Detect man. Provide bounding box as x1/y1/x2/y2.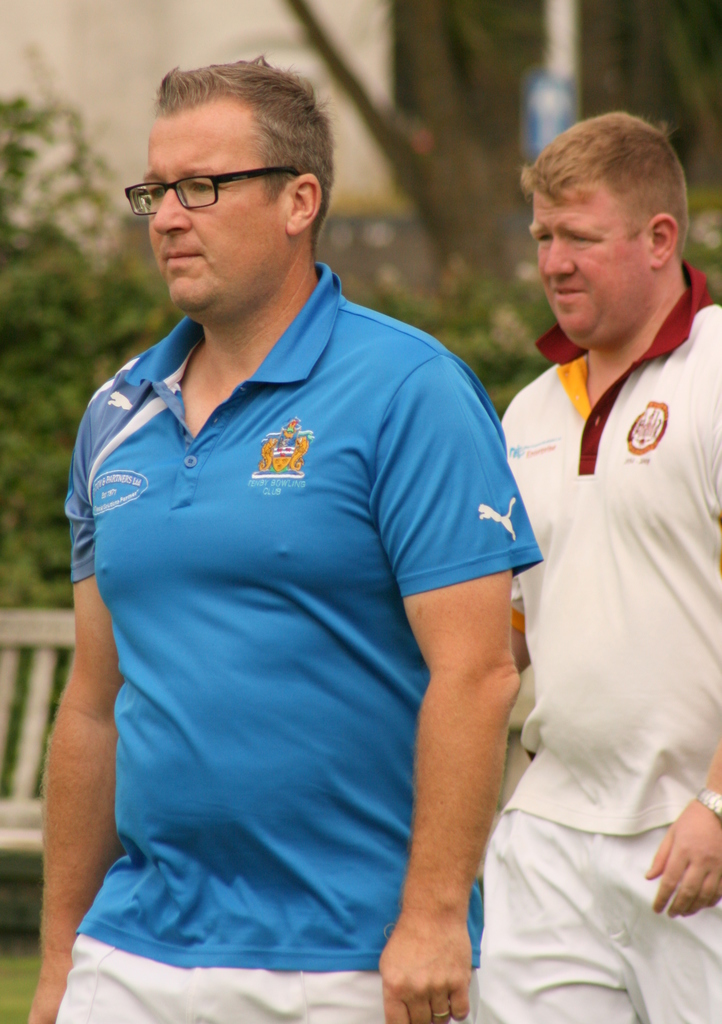
490/108/721/1023.
